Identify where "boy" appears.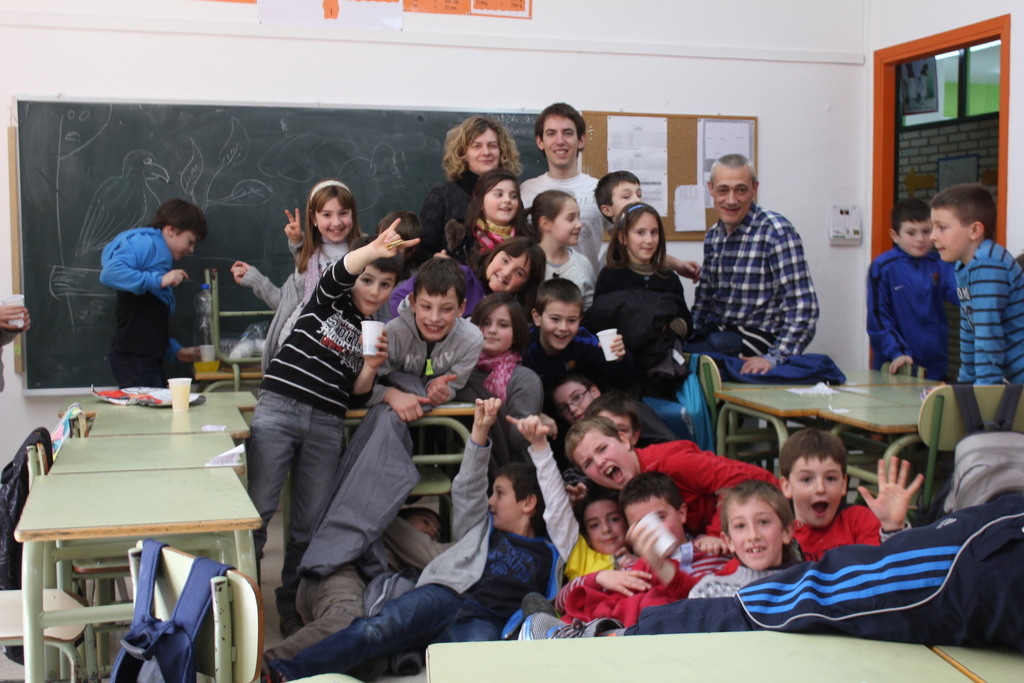
Appears at <bbox>547, 374, 612, 416</bbox>.
